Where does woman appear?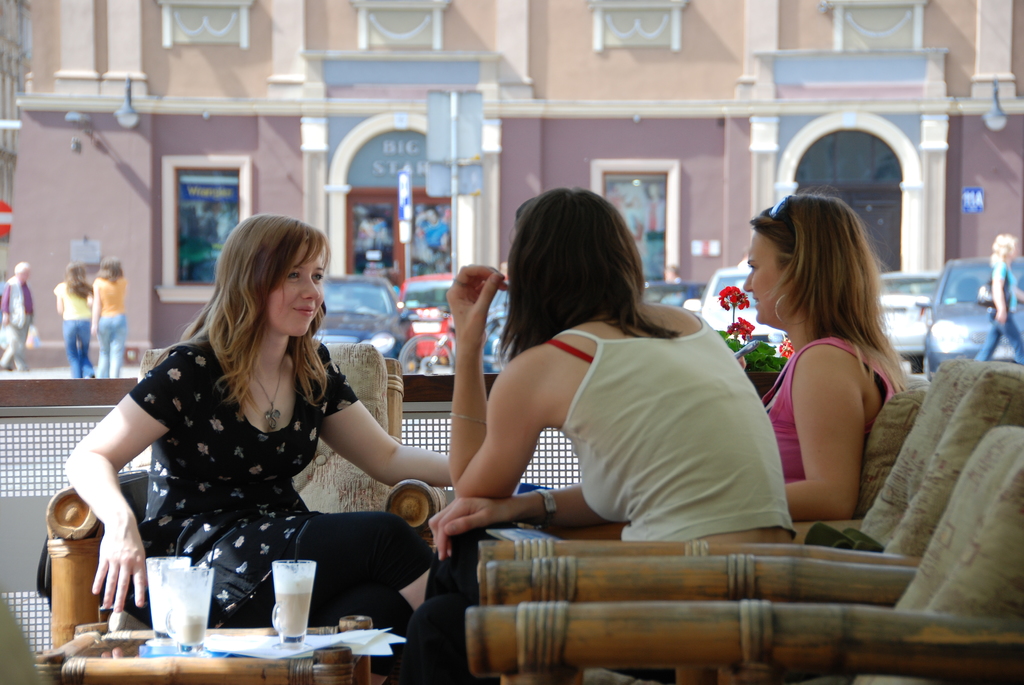
Appears at rect(63, 211, 433, 676).
